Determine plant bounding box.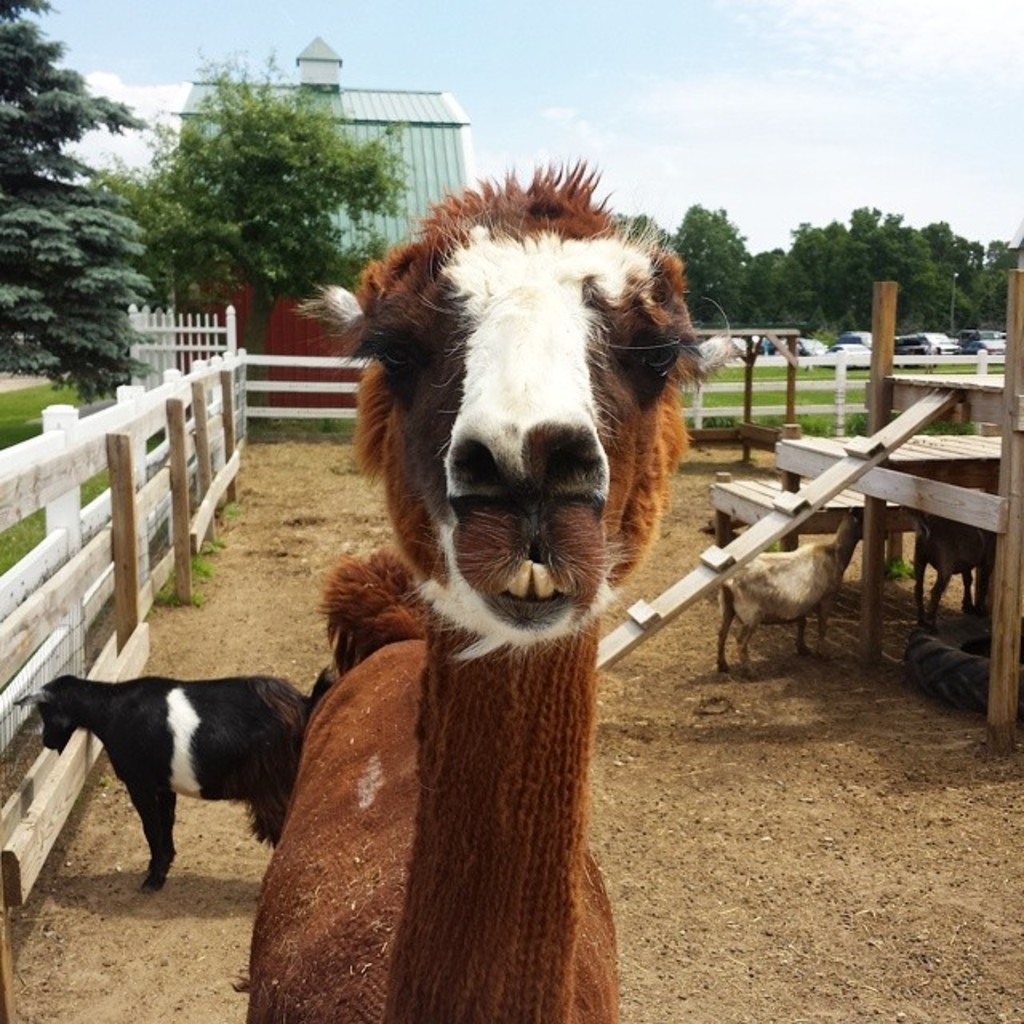
Determined: {"x1": 235, "y1": 397, "x2": 358, "y2": 438}.
